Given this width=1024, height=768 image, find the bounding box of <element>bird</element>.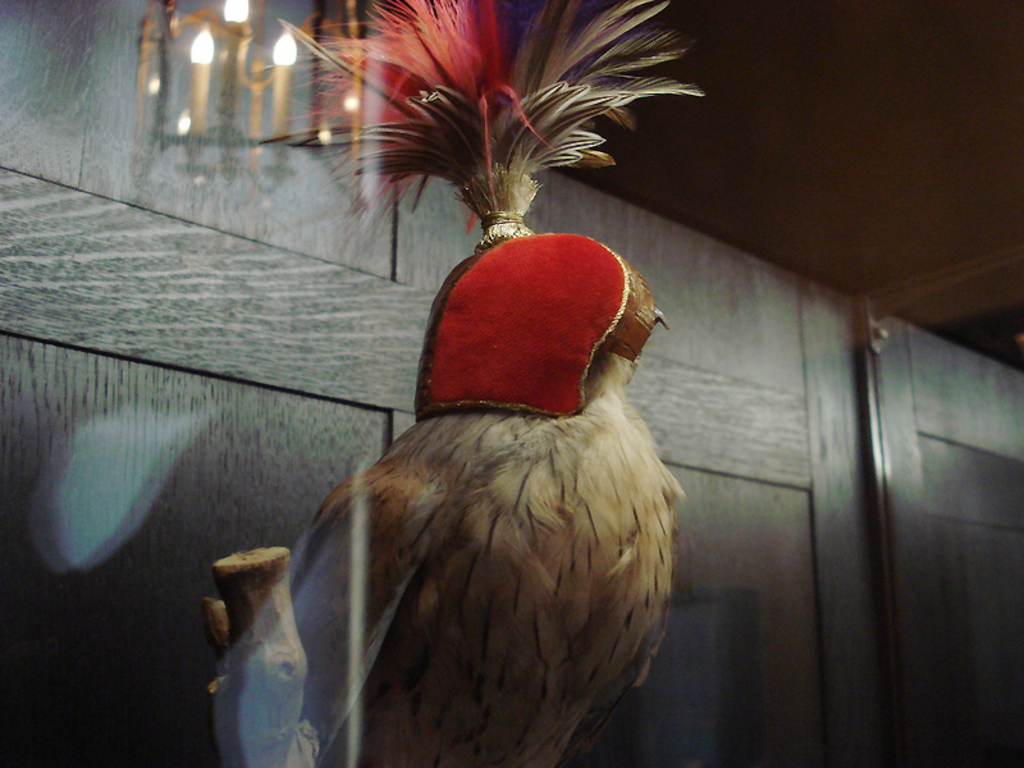
209 229 700 767.
